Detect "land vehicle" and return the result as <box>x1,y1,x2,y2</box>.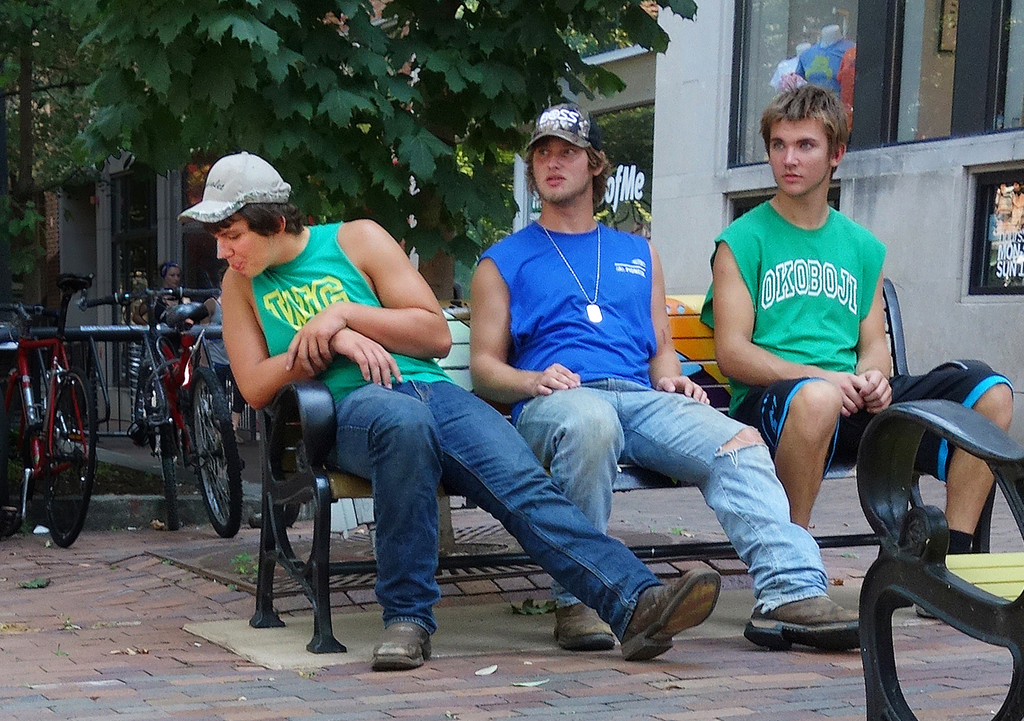
<box>79,286,245,538</box>.
